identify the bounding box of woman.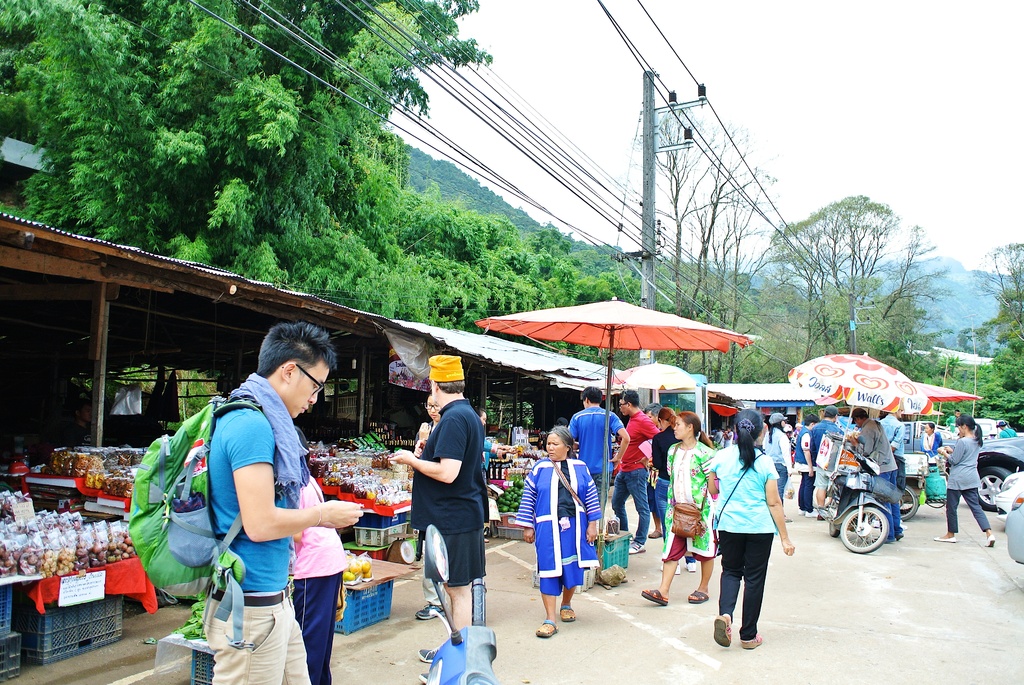
bbox=[920, 420, 941, 464].
